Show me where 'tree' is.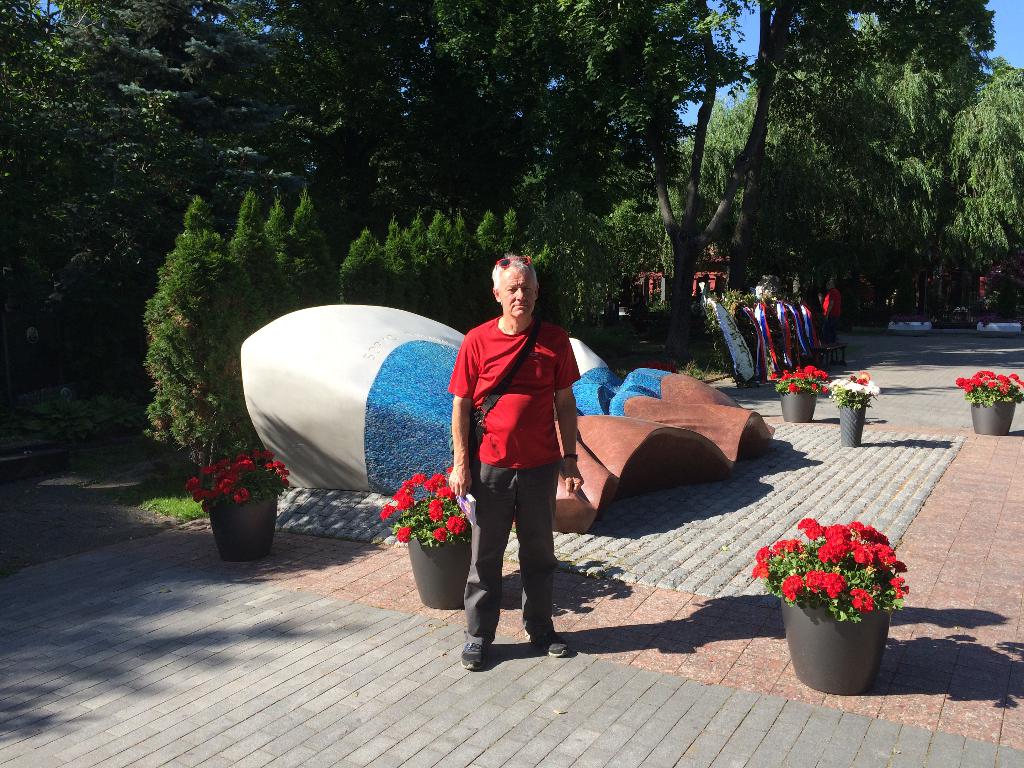
'tree' is at (left=767, top=33, right=995, bottom=315).
